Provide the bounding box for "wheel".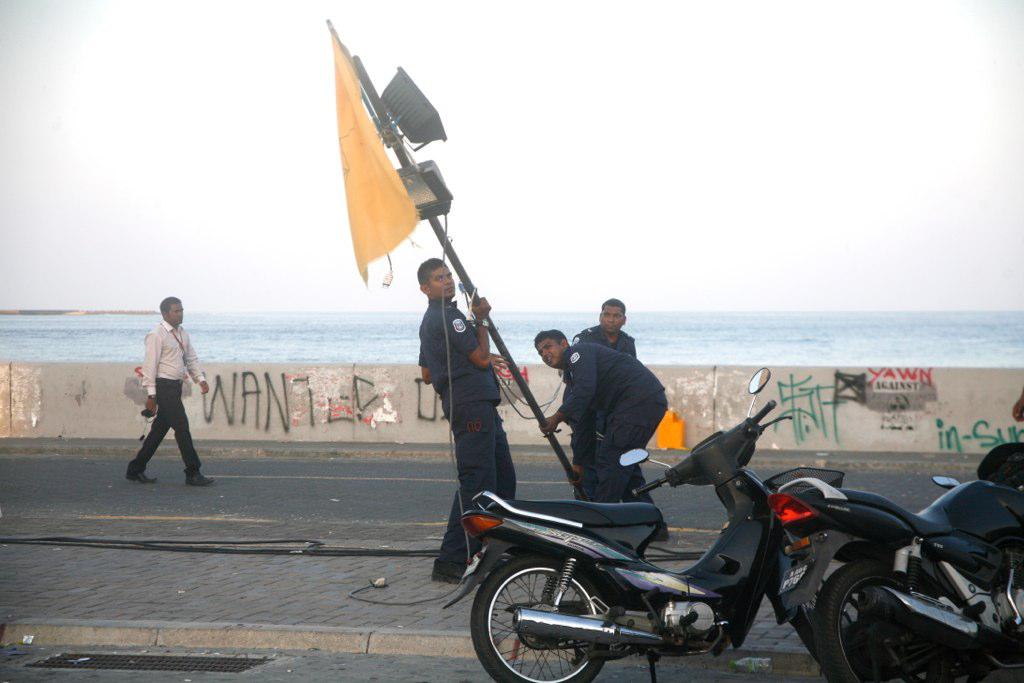
box(465, 544, 622, 682).
